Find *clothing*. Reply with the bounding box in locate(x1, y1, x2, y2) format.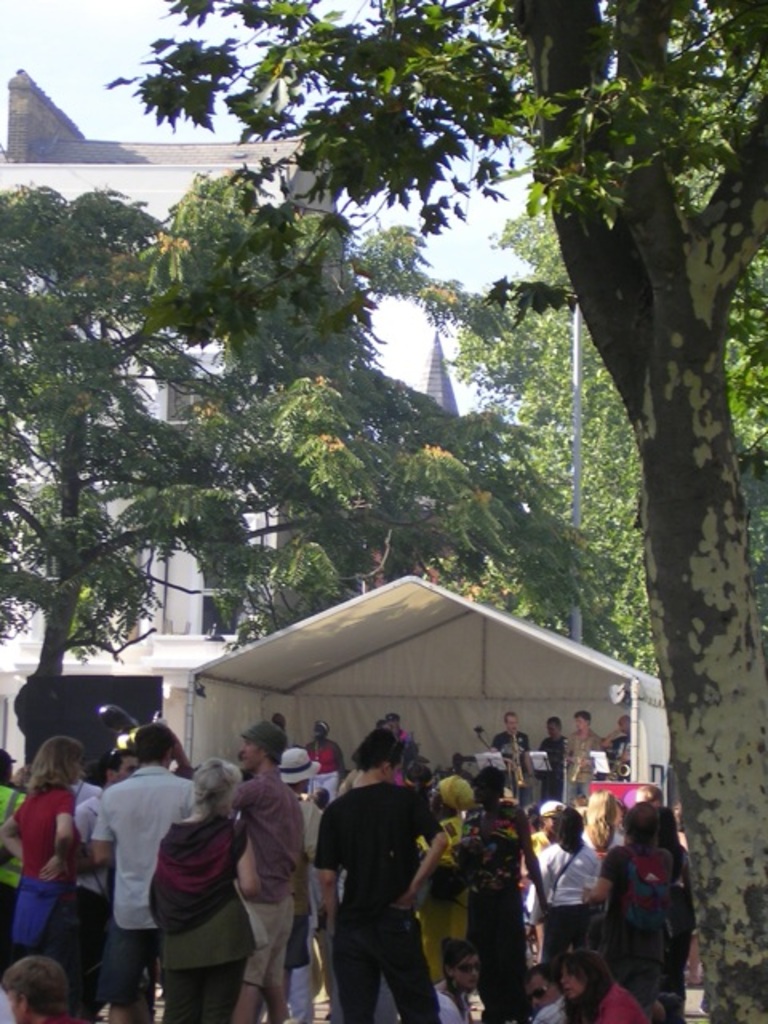
locate(482, 720, 531, 794).
